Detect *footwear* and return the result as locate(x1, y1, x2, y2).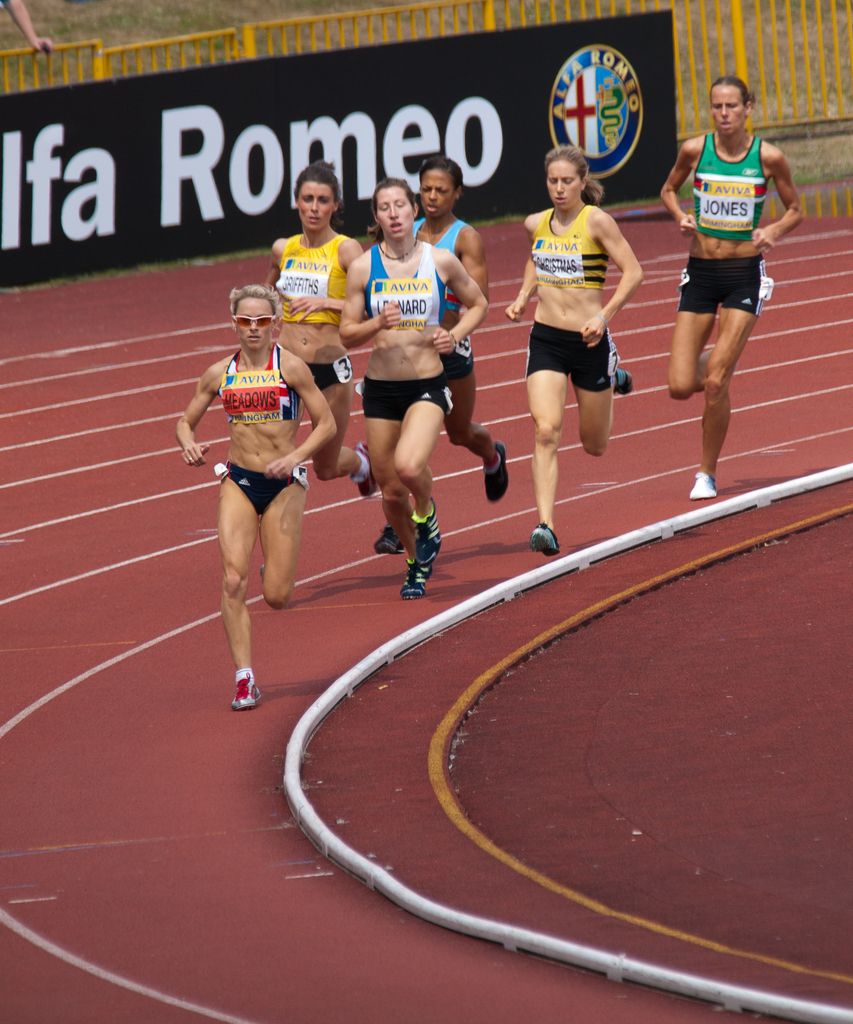
locate(483, 435, 508, 507).
